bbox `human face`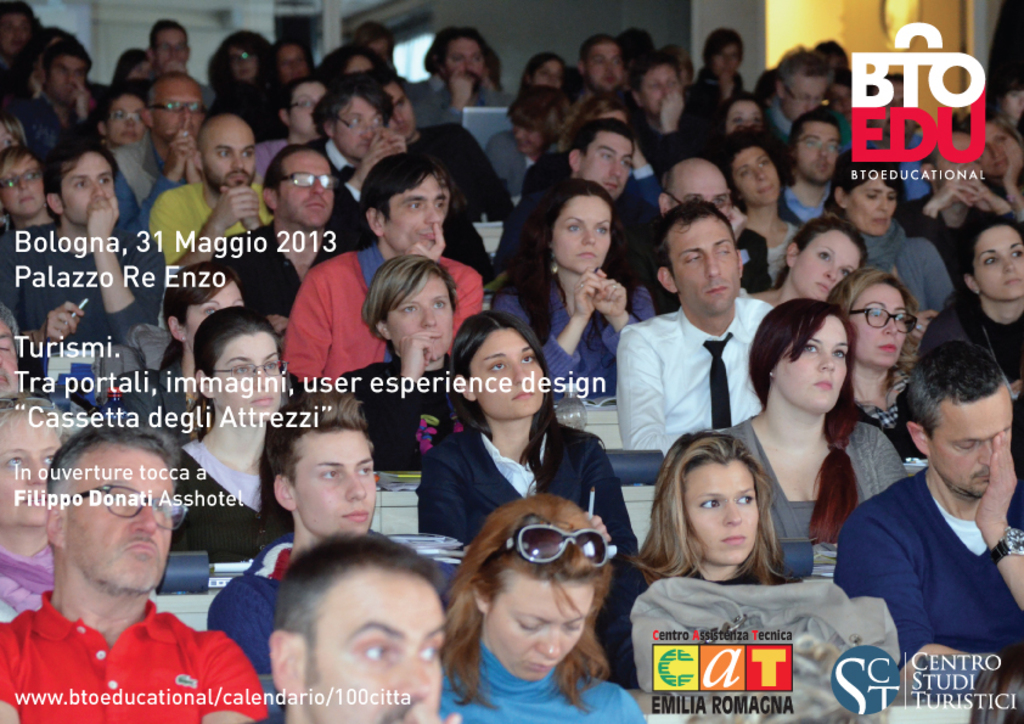
389,83,413,136
